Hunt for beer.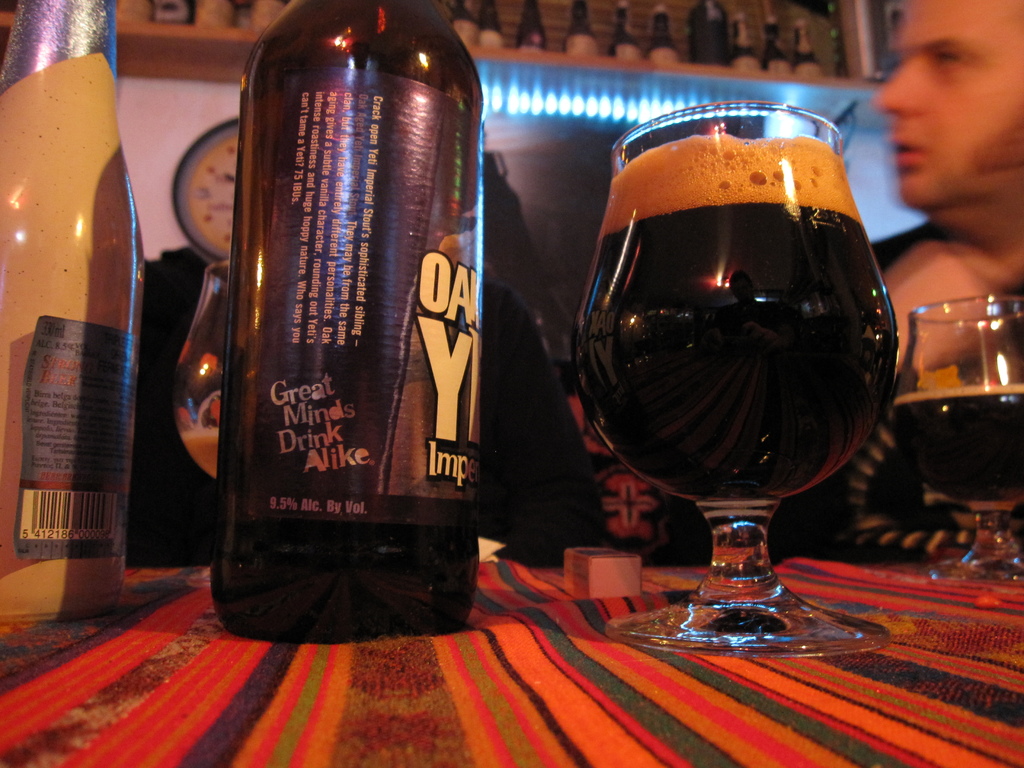
Hunted down at [left=0, top=0, right=154, bottom=630].
